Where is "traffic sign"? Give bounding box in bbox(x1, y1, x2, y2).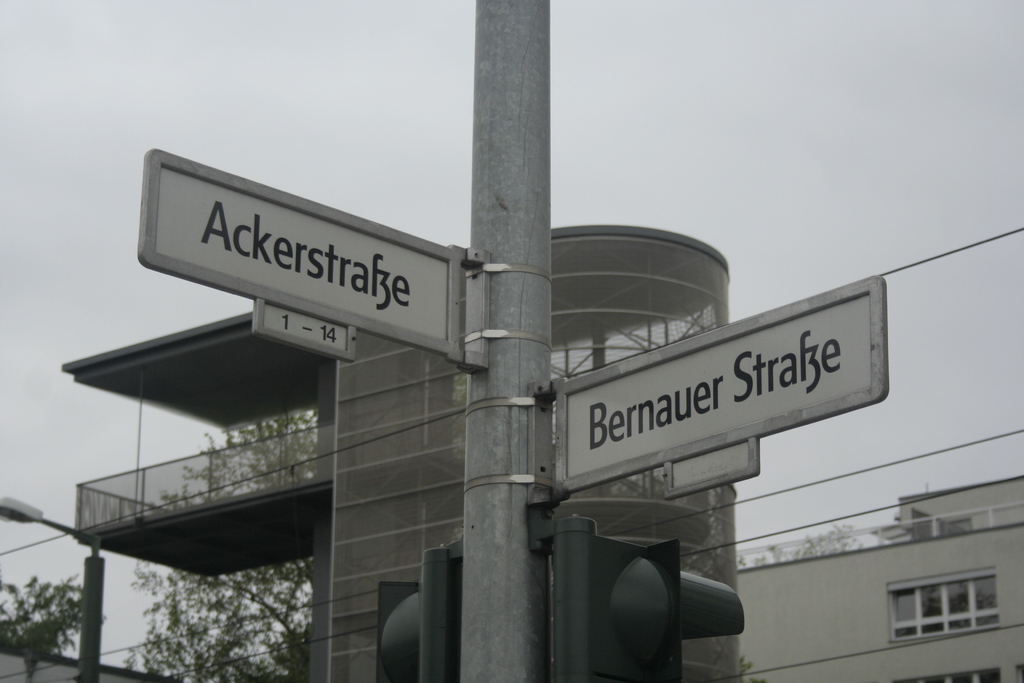
bbox(134, 147, 461, 366).
